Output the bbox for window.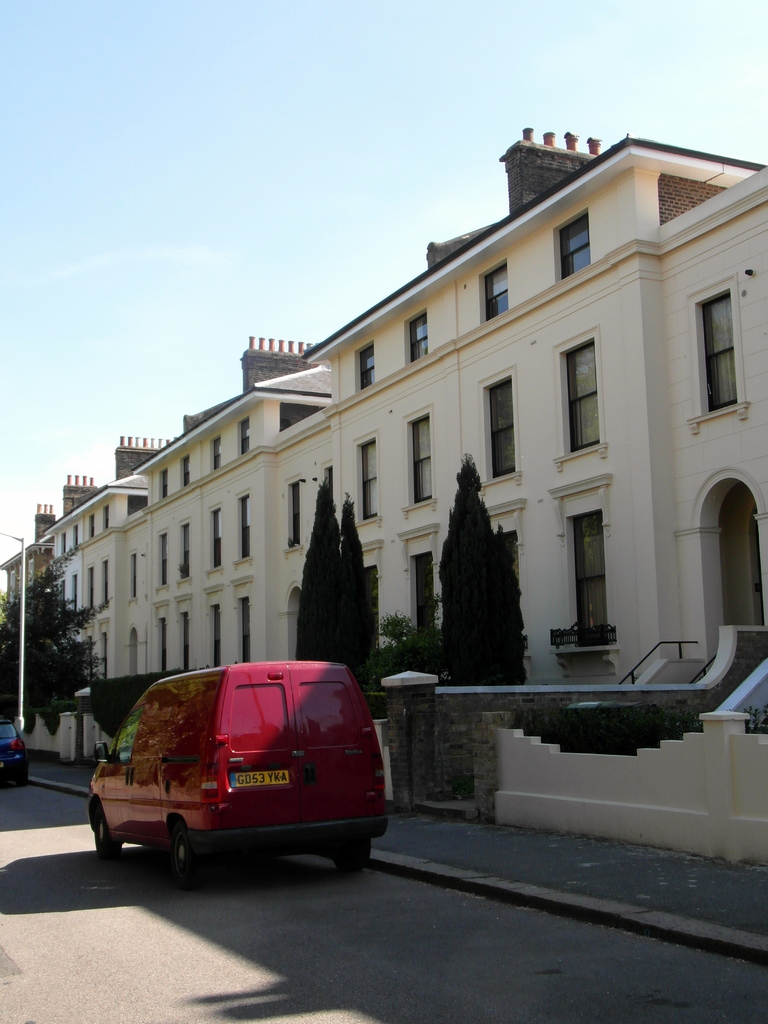
box(358, 342, 374, 395).
